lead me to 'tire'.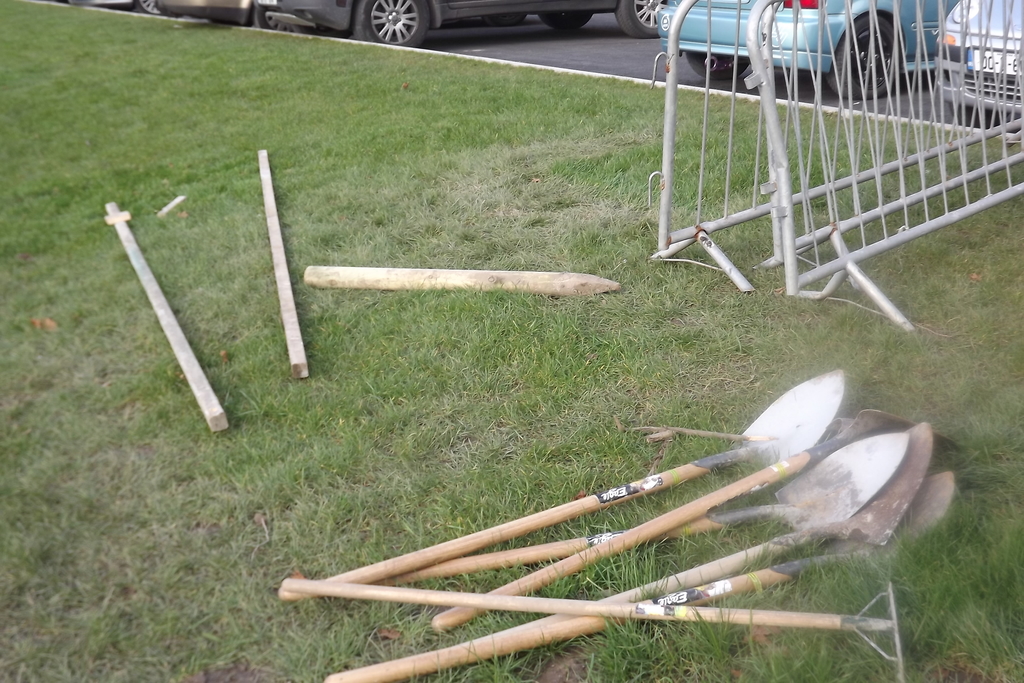
Lead to region(612, 0, 666, 47).
